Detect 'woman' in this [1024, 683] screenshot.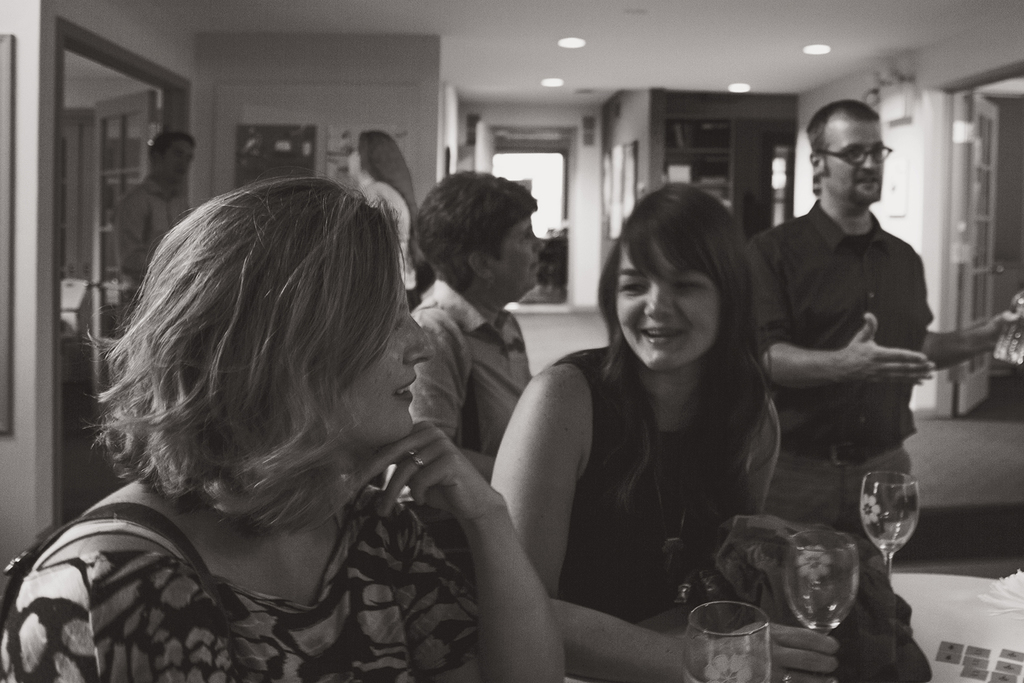
Detection: 522 174 800 649.
